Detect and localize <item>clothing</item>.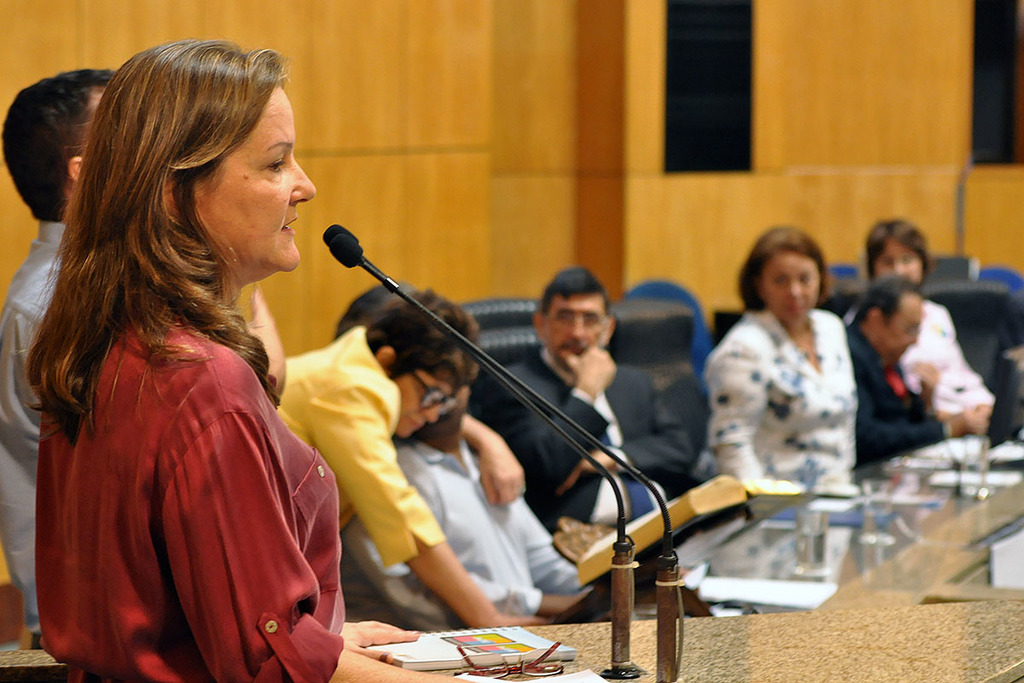
Localized at 36/303/346/682.
